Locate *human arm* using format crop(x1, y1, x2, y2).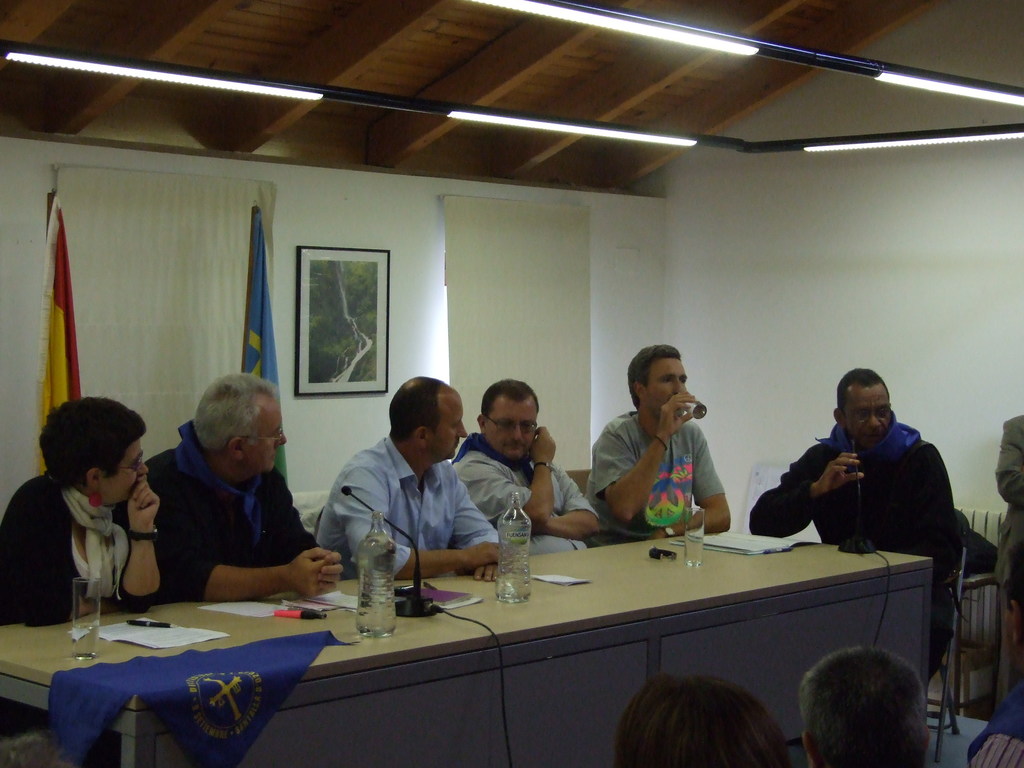
crop(149, 477, 326, 598).
